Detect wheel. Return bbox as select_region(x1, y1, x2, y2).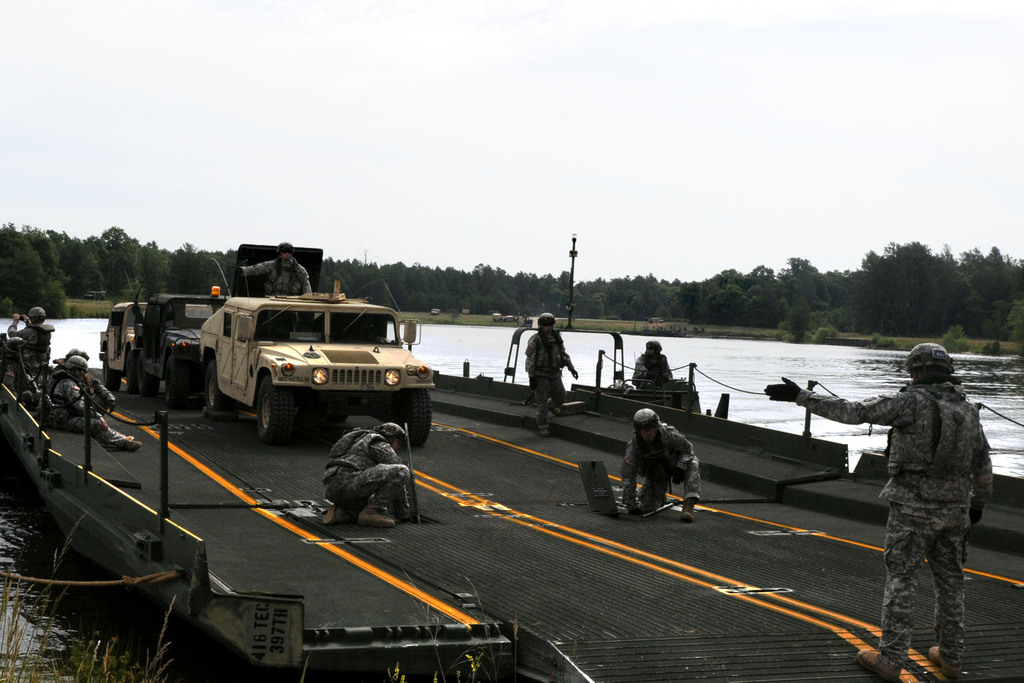
select_region(206, 360, 228, 409).
